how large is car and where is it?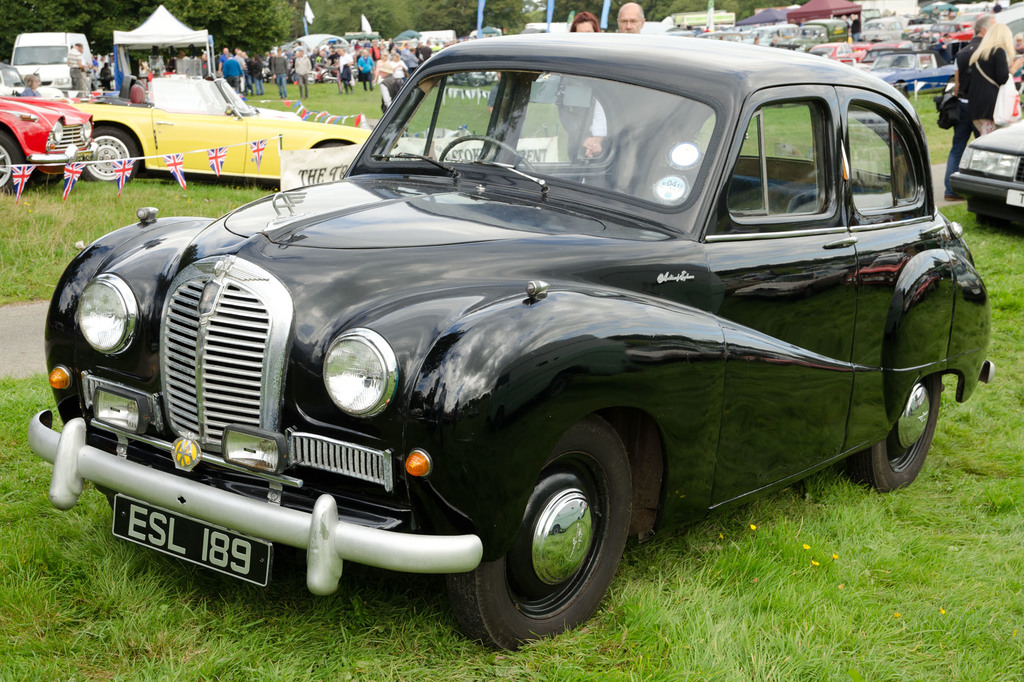
Bounding box: 82 79 366 179.
